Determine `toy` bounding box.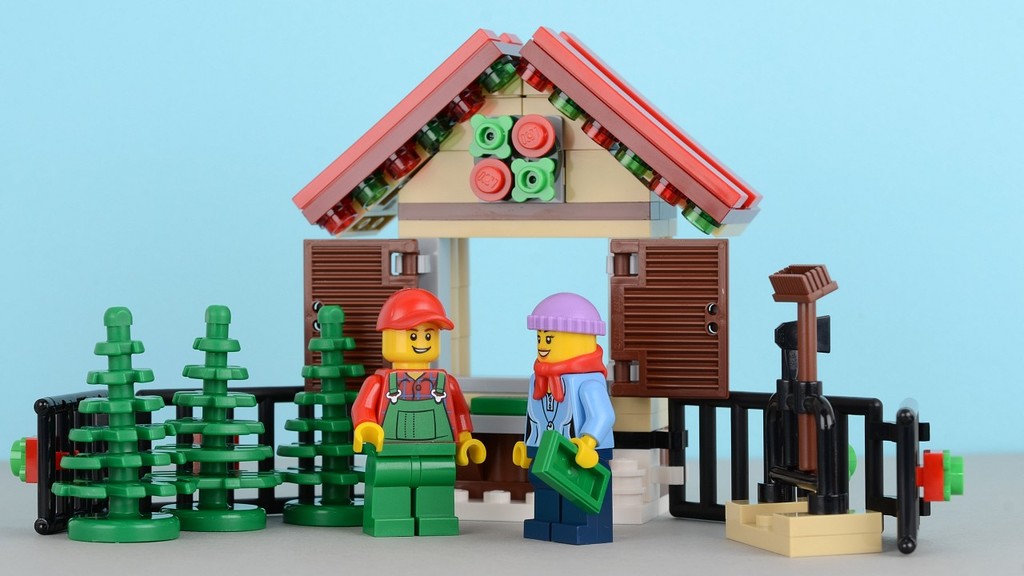
Determined: l=6, t=18, r=966, b=552.
